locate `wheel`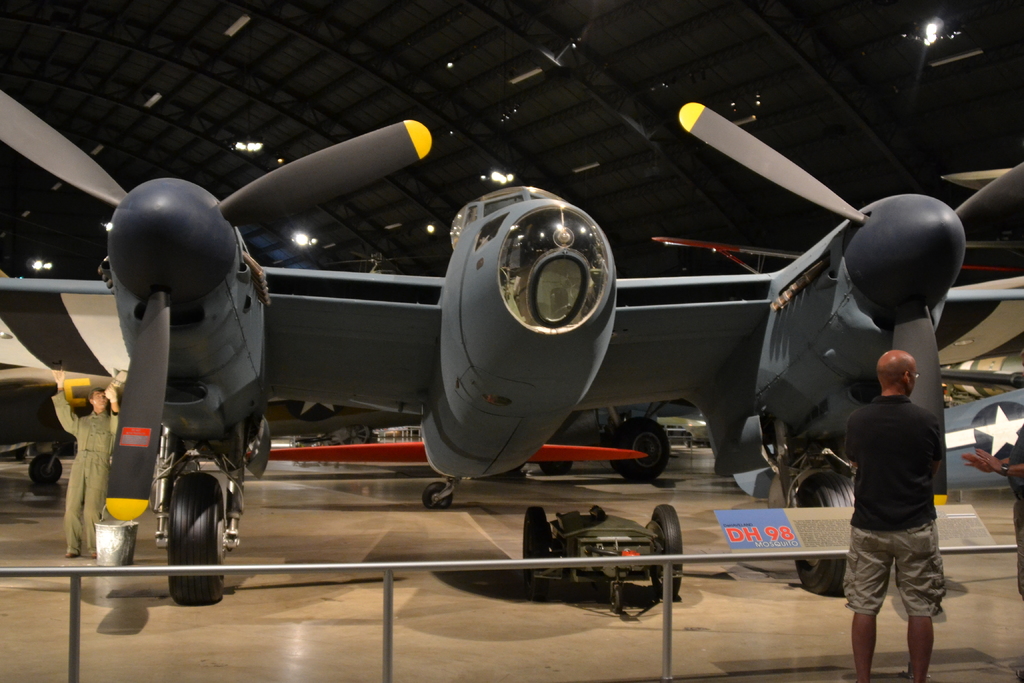
<region>651, 502, 687, 597</region>
